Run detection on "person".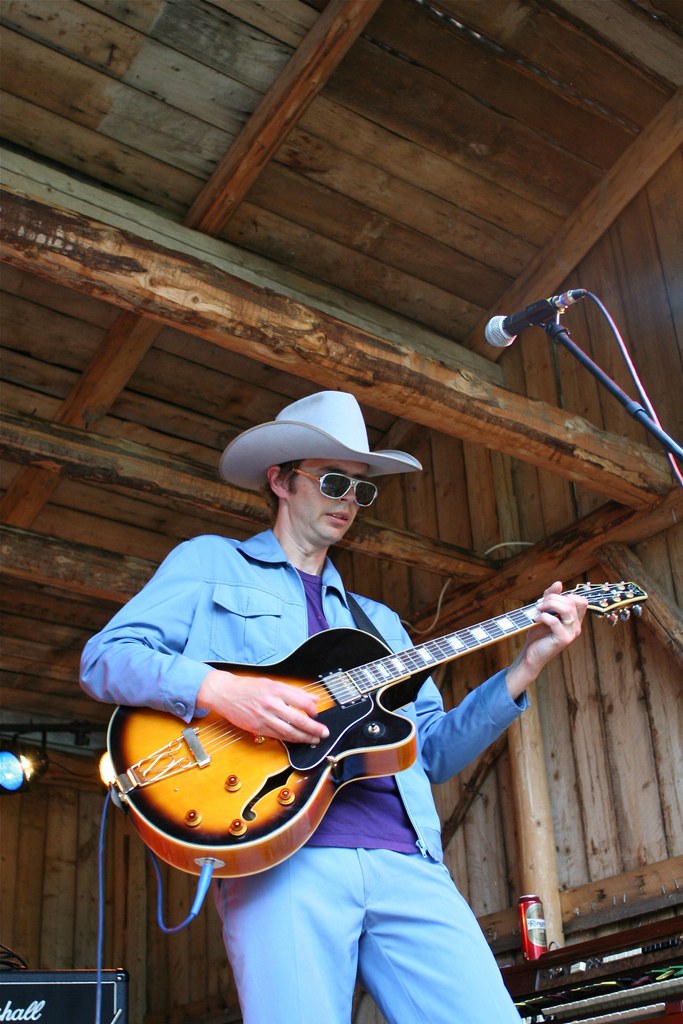
Result: 134/368/600/966.
